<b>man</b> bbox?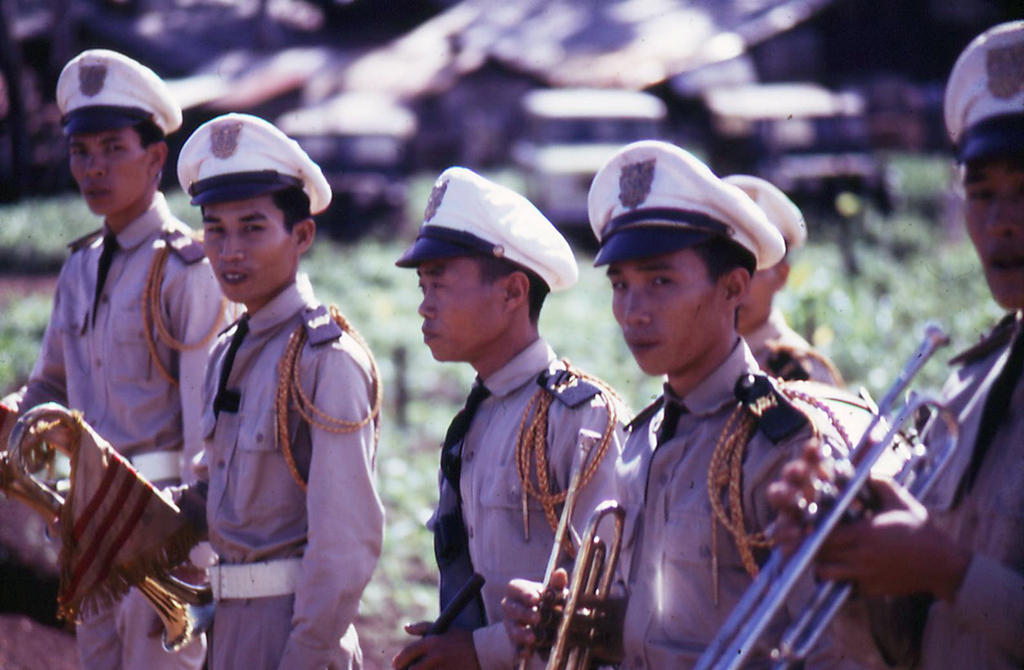
[left=0, top=49, right=228, bottom=667]
